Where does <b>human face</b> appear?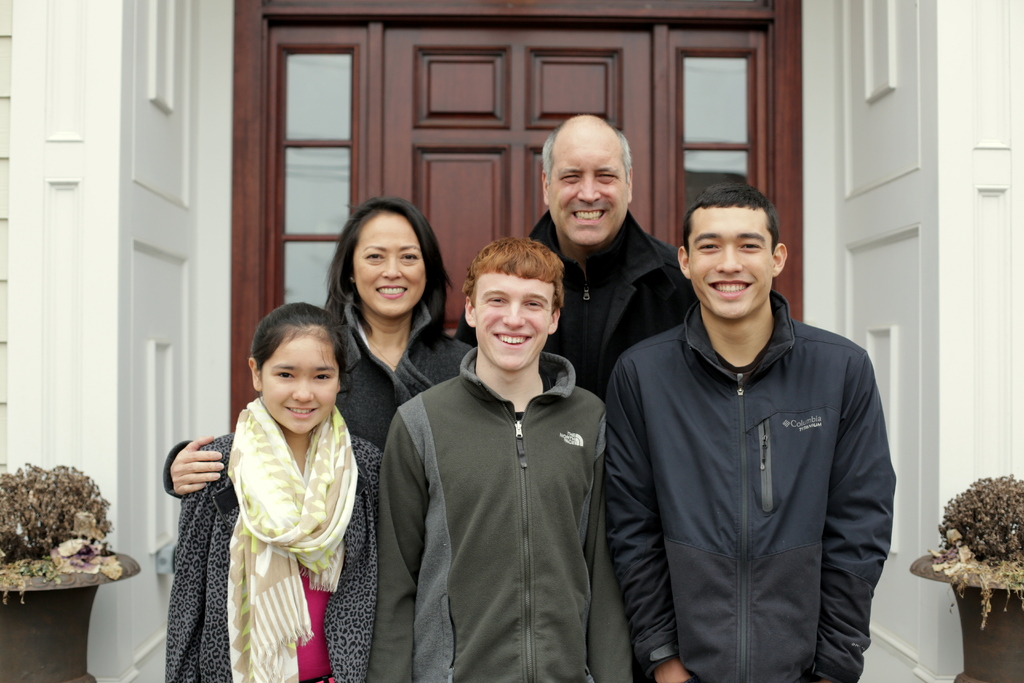
Appears at {"left": 355, "top": 211, "right": 424, "bottom": 311}.
